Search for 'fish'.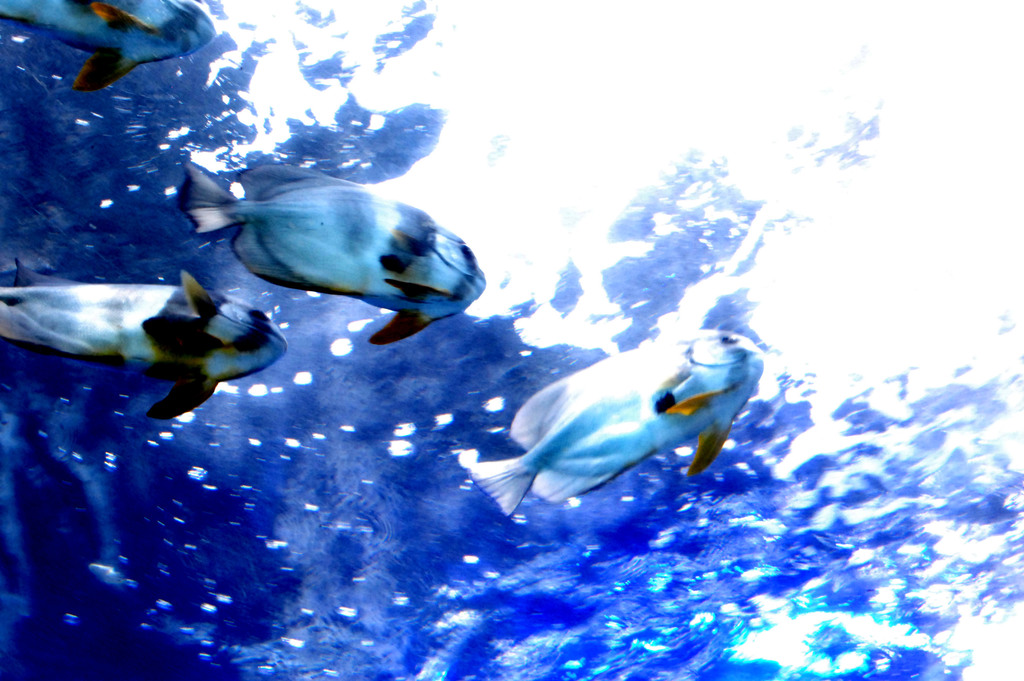
Found at {"x1": 457, "y1": 331, "x2": 772, "y2": 531}.
